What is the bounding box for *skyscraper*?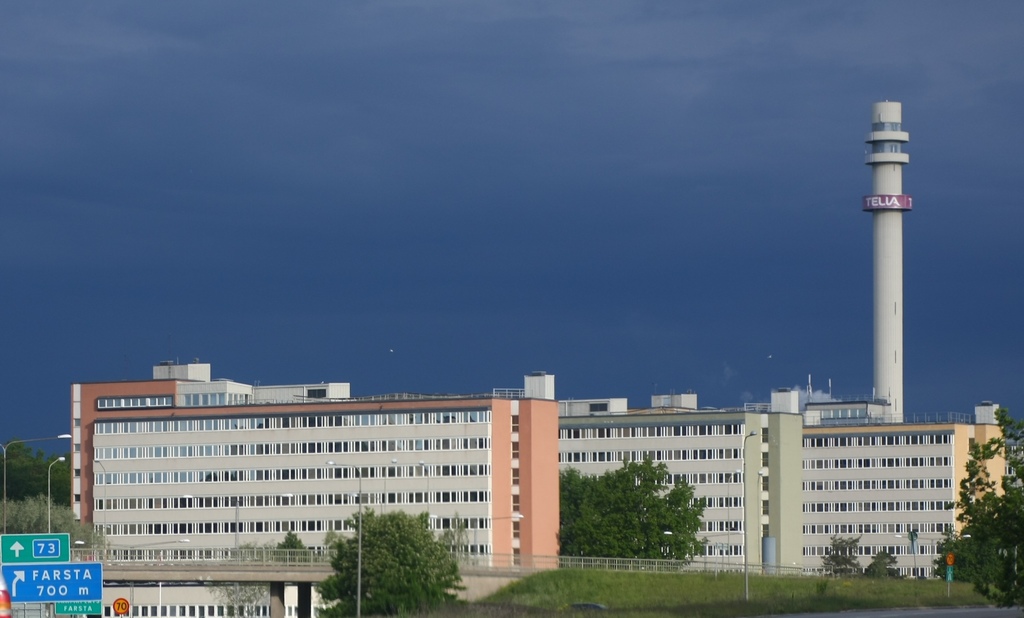
632/385/973/592.
